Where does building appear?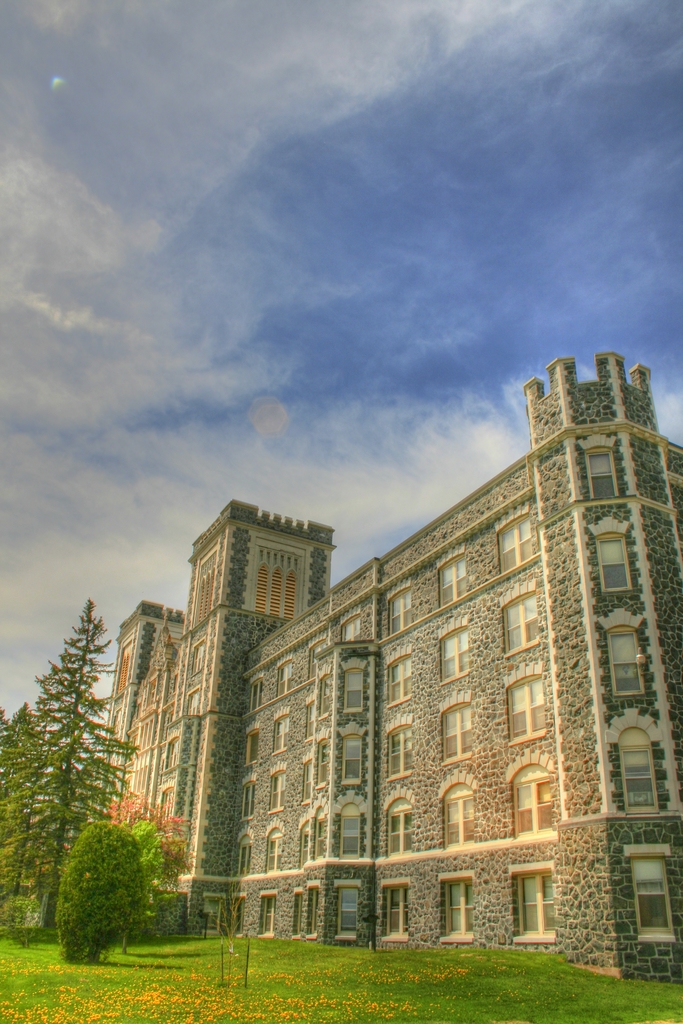
Appears at <box>88,349,682,989</box>.
